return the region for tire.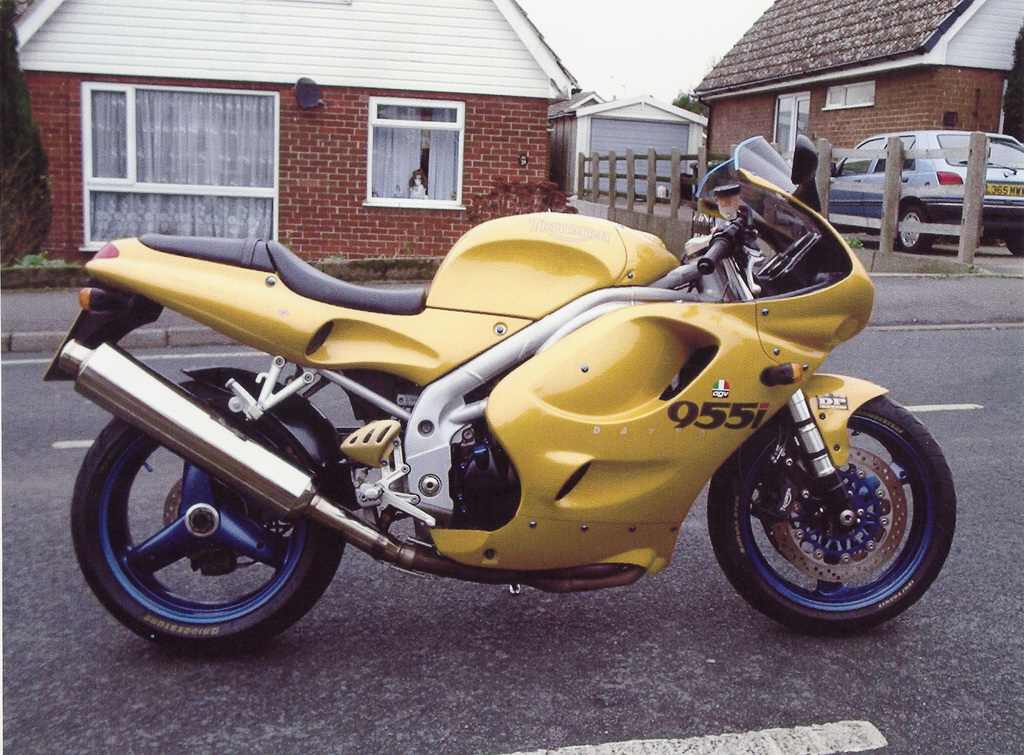
{"left": 70, "top": 378, "right": 343, "bottom": 656}.
